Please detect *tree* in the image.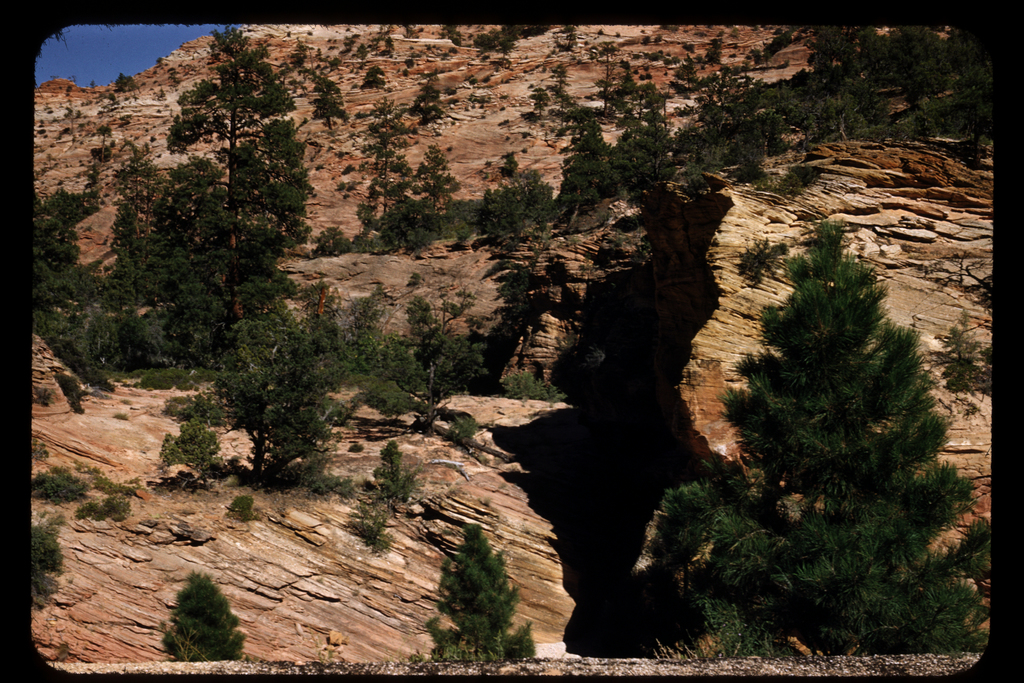
select_region(666, 217, 977, 638).
